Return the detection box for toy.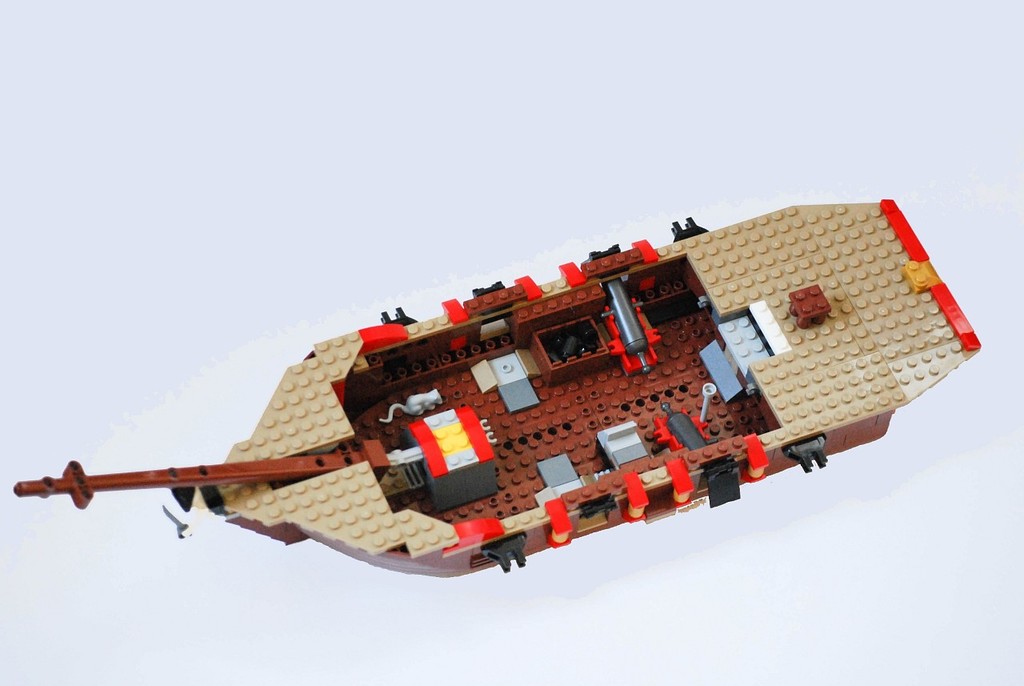
detection(47, 213, 1023, 568).
